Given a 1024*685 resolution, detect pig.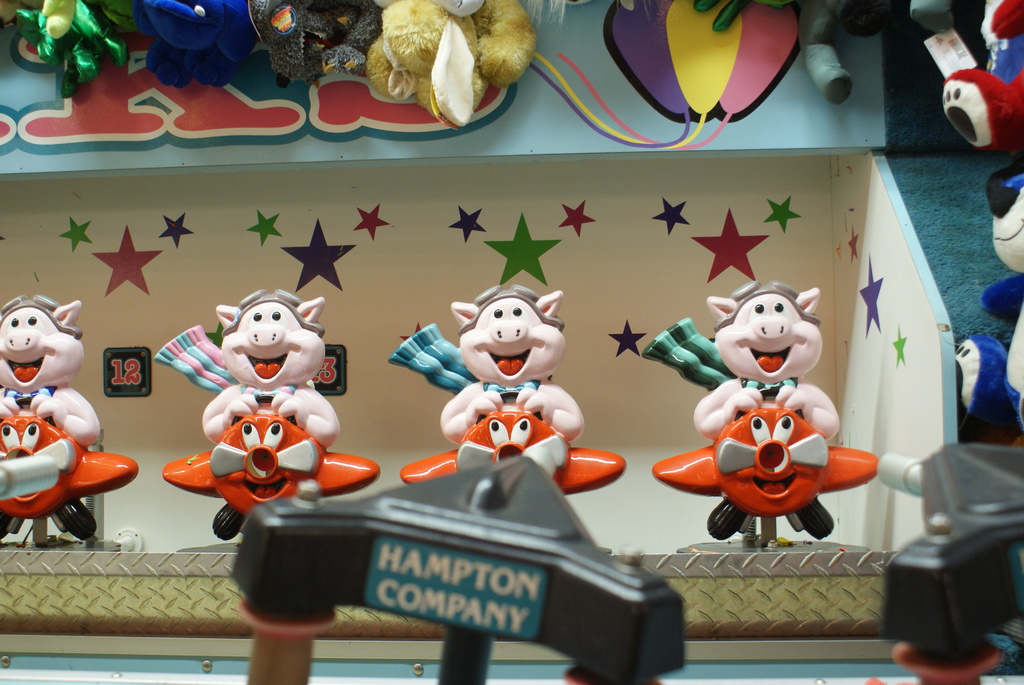
crop(696, 285, 845, 441).
